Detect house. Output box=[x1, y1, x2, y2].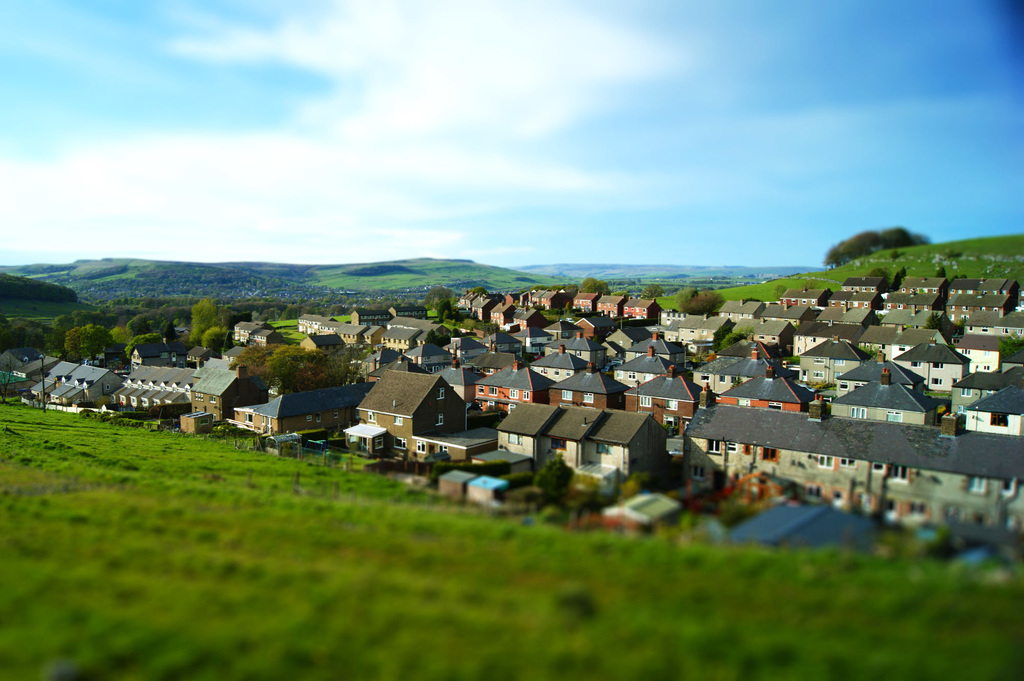
box=[714, 303, 758, 324].
